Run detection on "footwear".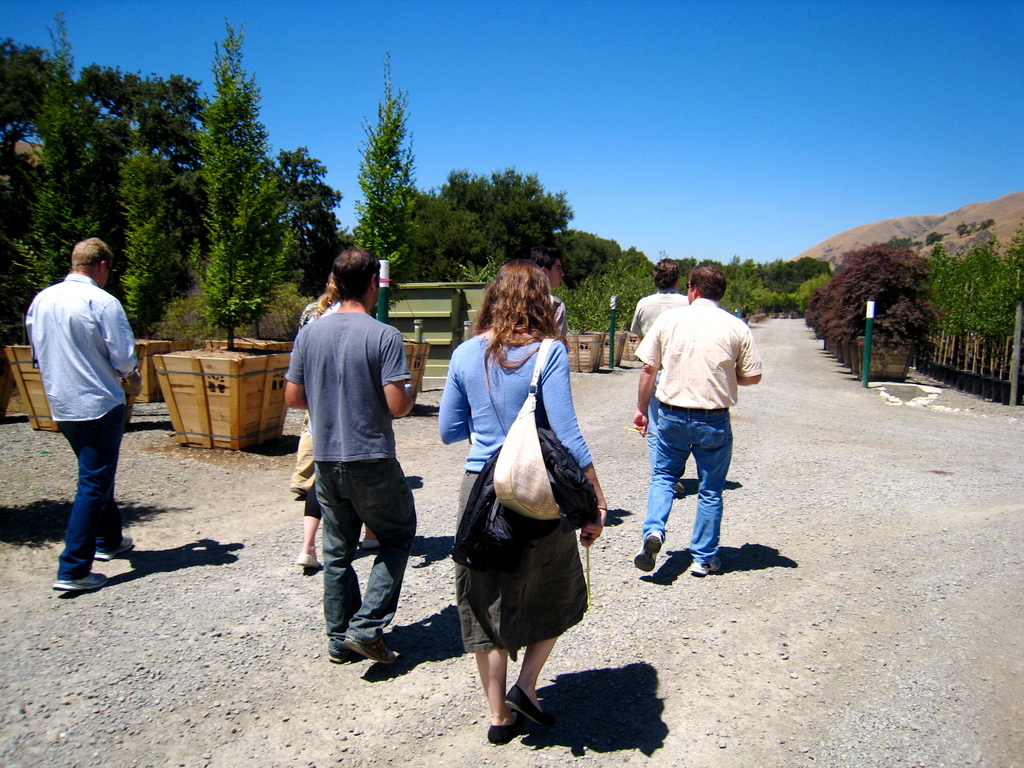
Result: 325,651,354,662.
